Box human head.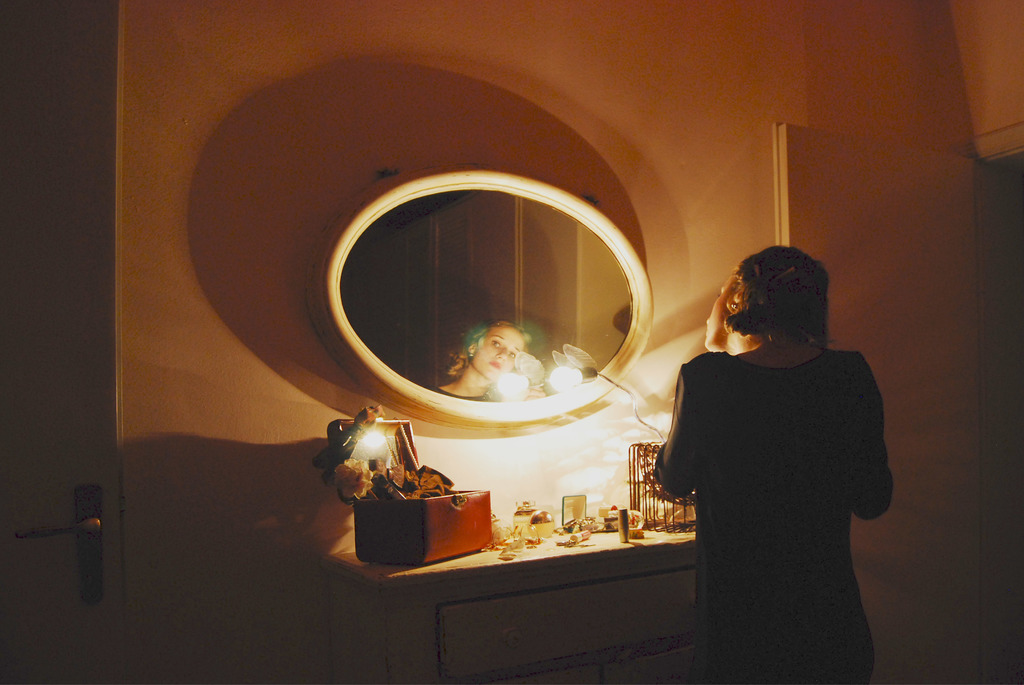
BBox(453, 315, 539, 388).
